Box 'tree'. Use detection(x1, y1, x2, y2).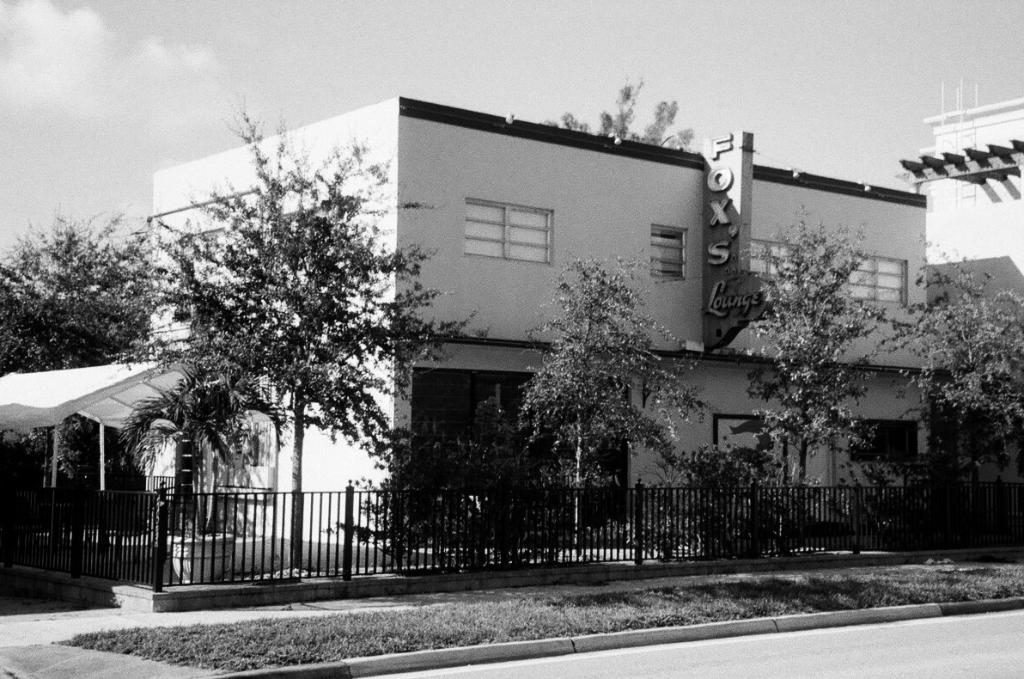
detection(118, 76, 490, 570).
